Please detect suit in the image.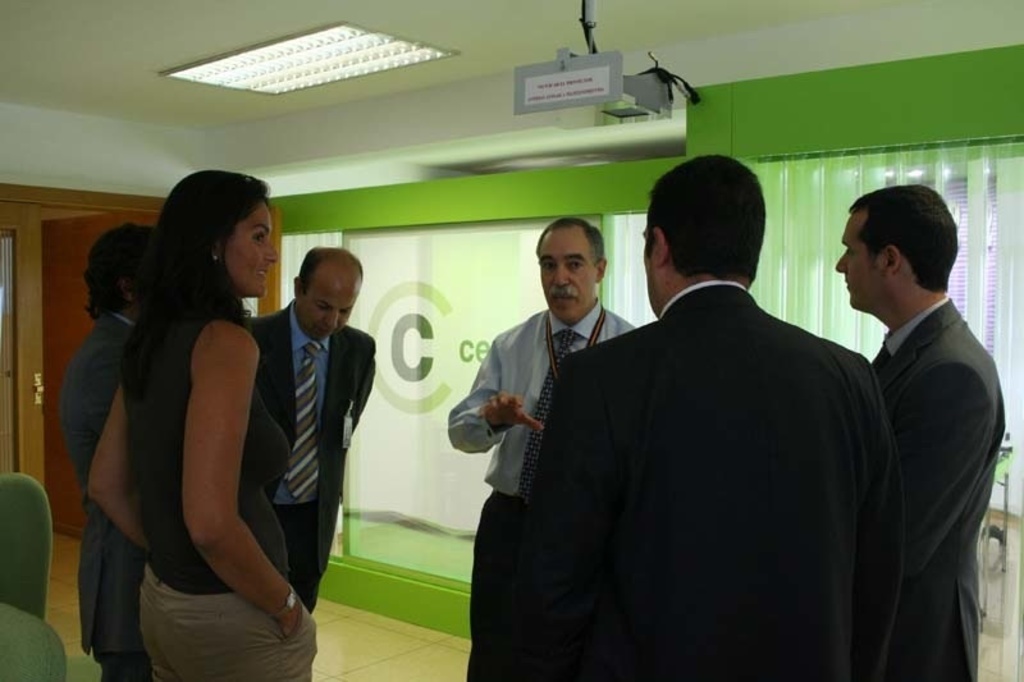
<bbox>242, 301, 376, 612</bbox>.
